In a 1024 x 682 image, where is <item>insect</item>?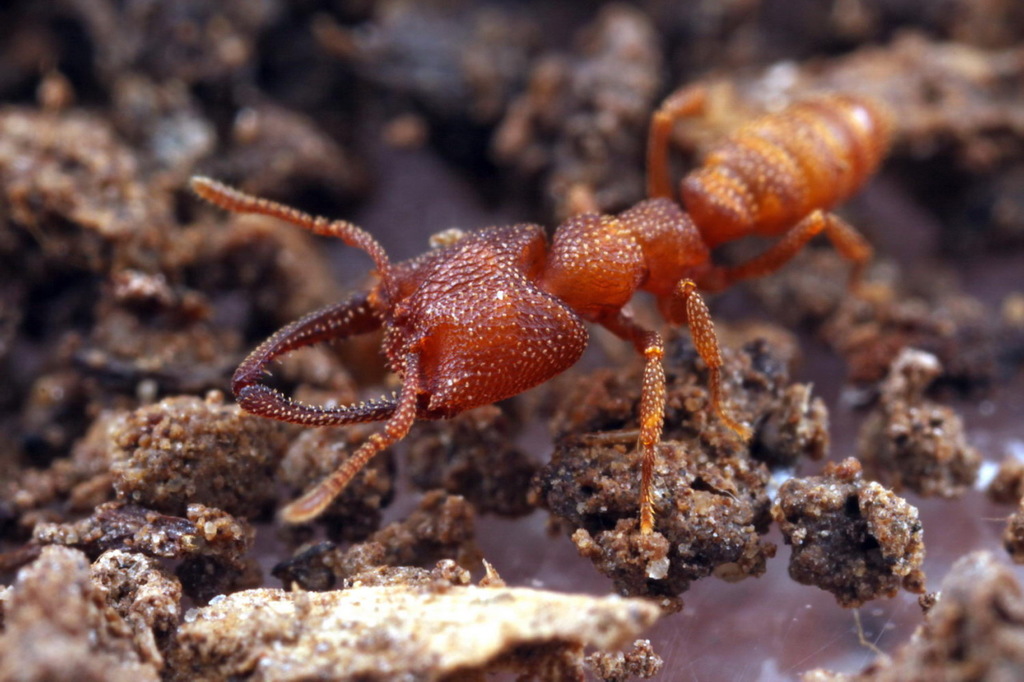
x1=184 y1=85 x2=892 y2=568.
